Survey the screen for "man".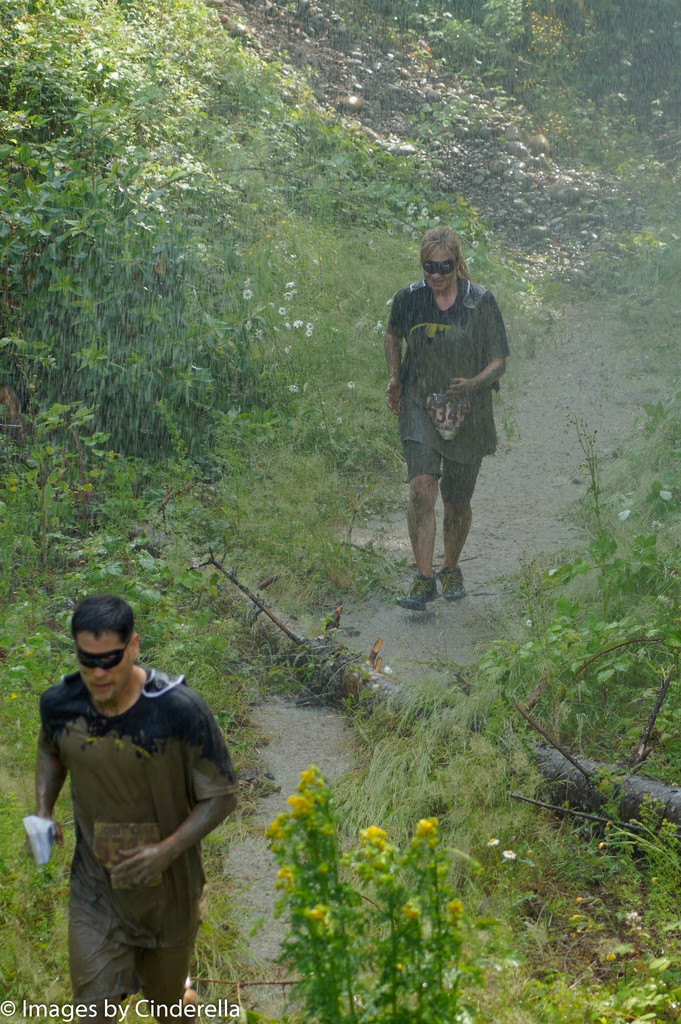
Survey found: (left=387, top=225, right=510, bottom=609).
